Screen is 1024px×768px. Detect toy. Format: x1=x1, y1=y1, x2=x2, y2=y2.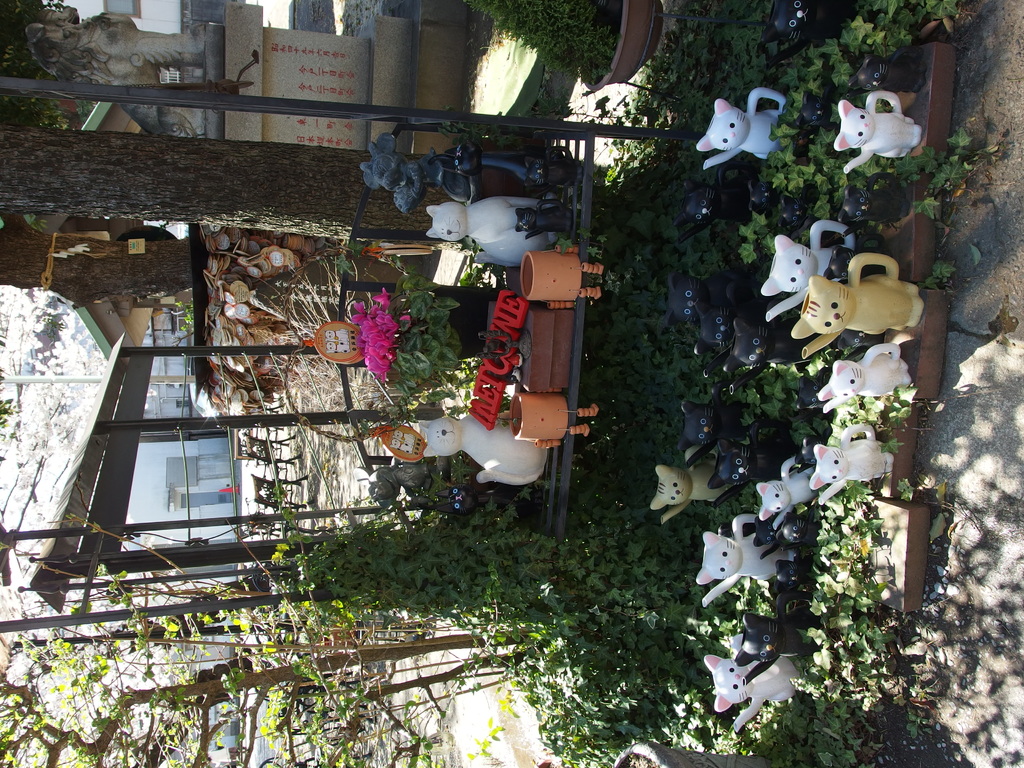
x1=847, y1=45, x2=928, y2=95.
